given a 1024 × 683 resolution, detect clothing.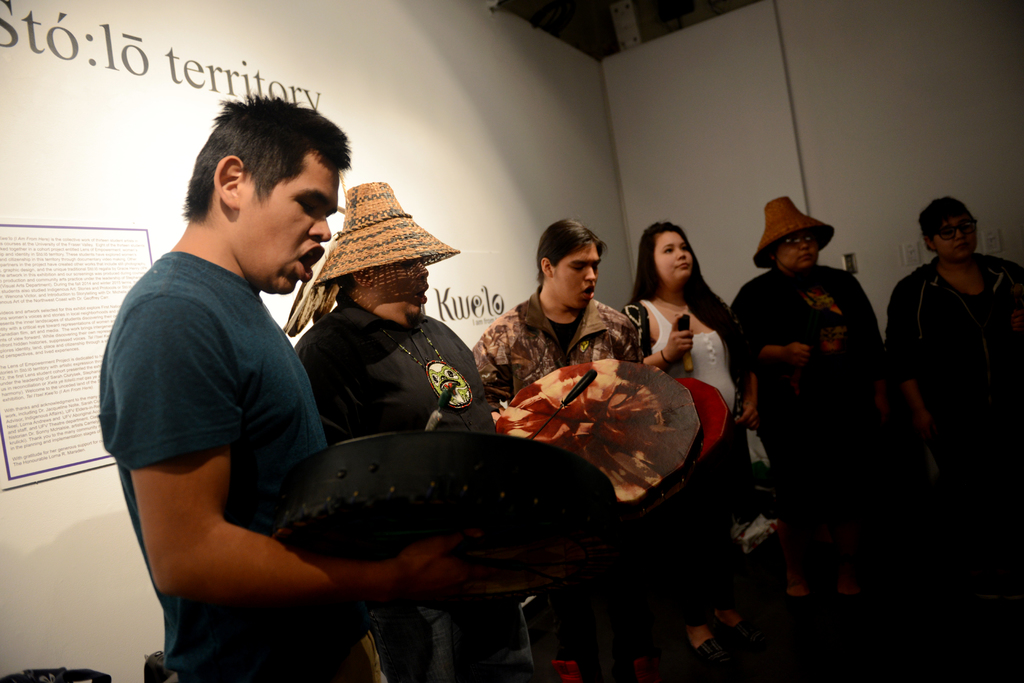
[463,301,641,682].
